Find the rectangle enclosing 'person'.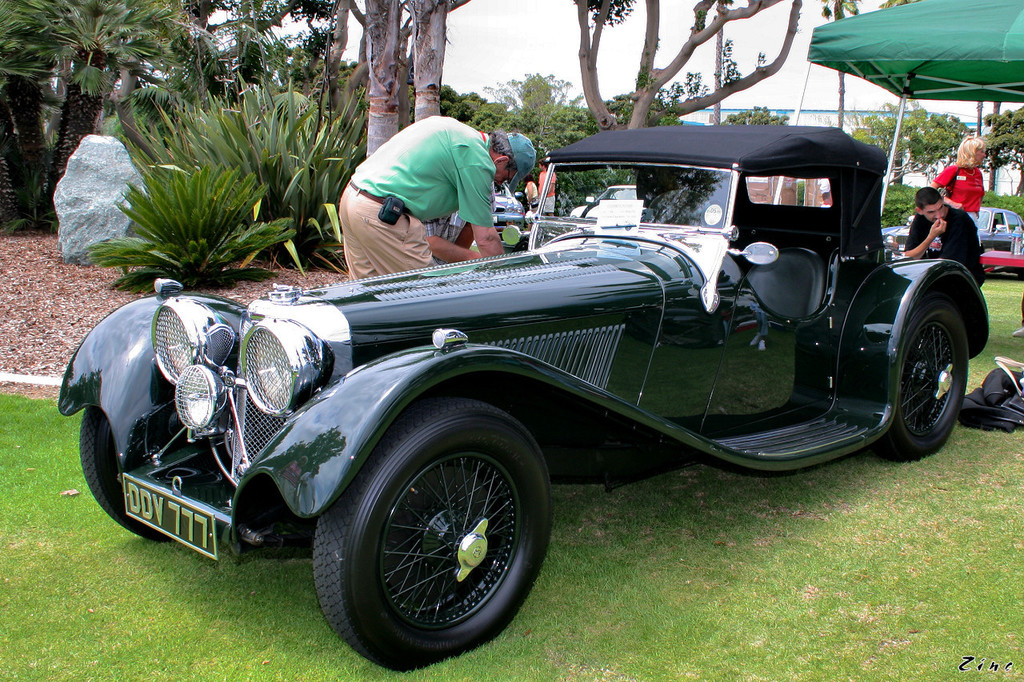
crop(341, 114, 537, 283).
